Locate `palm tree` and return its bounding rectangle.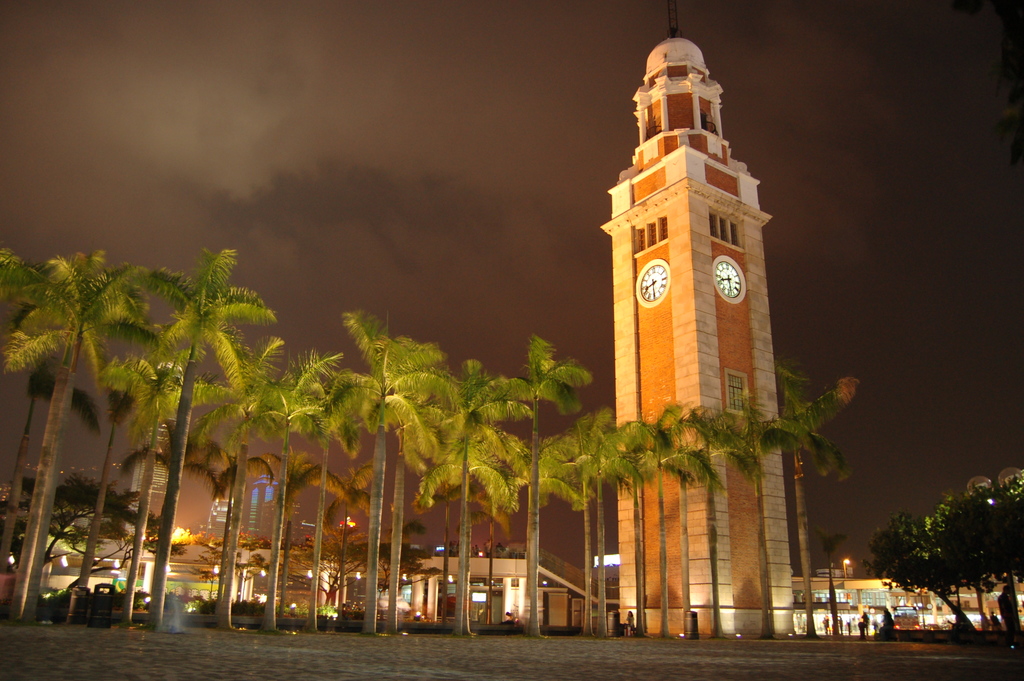
rect(429, 423, 487, 605).
